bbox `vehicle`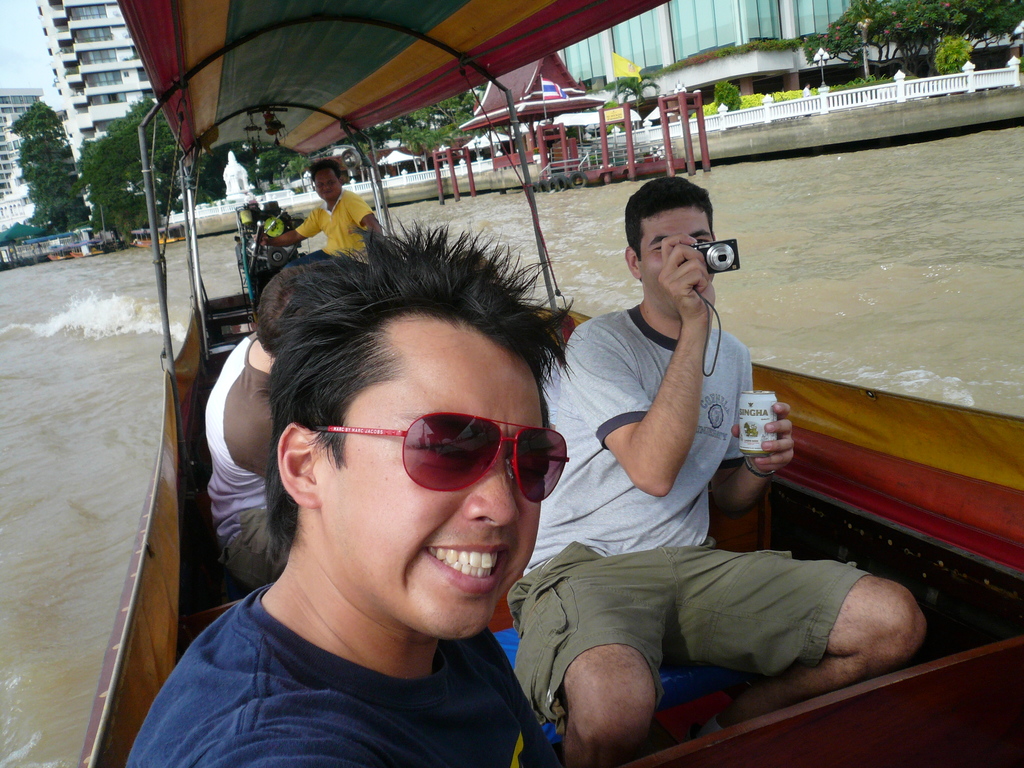
l=47, t=236, r=104, b=260
